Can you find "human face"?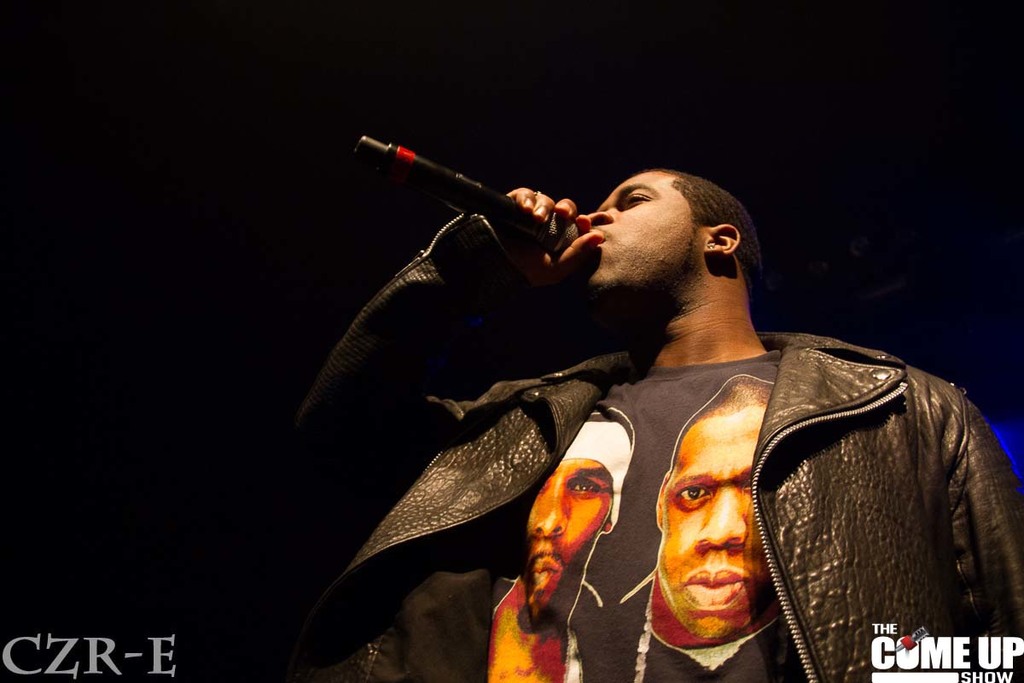
Yes, bounding box: Rect(664, 408, 770, 638).
